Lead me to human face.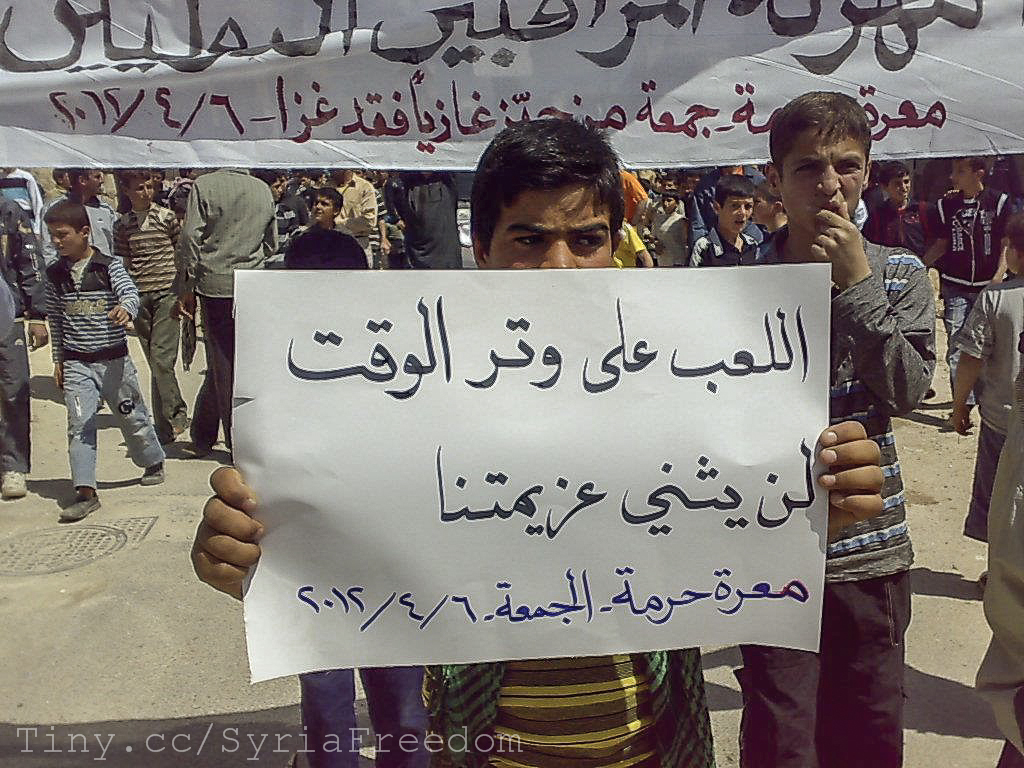
Lead to (310,190,335,222).
